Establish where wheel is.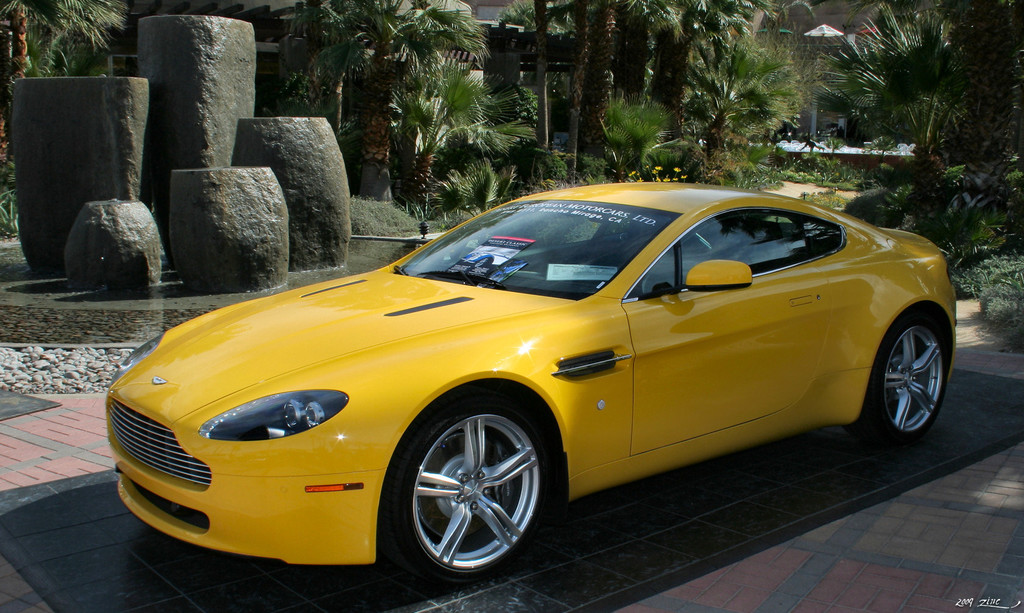
Established at region(847, 311, 947, 447).
